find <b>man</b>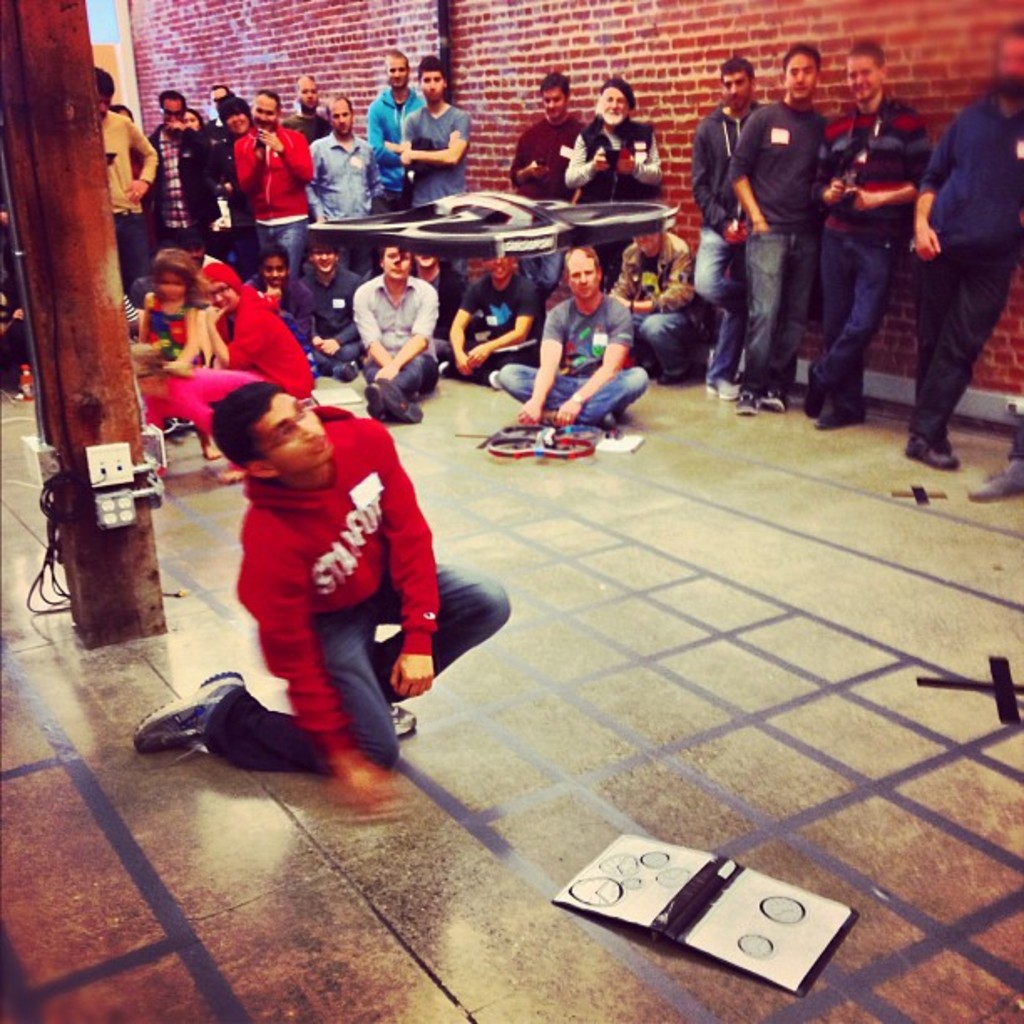
730:32:833:417
